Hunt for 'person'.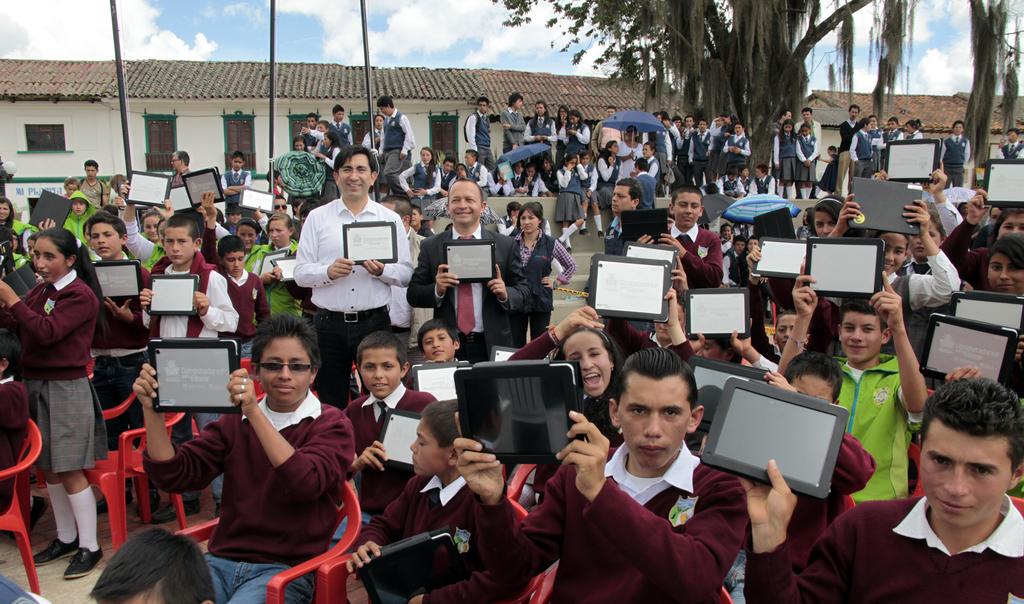
Hunted down at box=[79, 154, 113, 211].
